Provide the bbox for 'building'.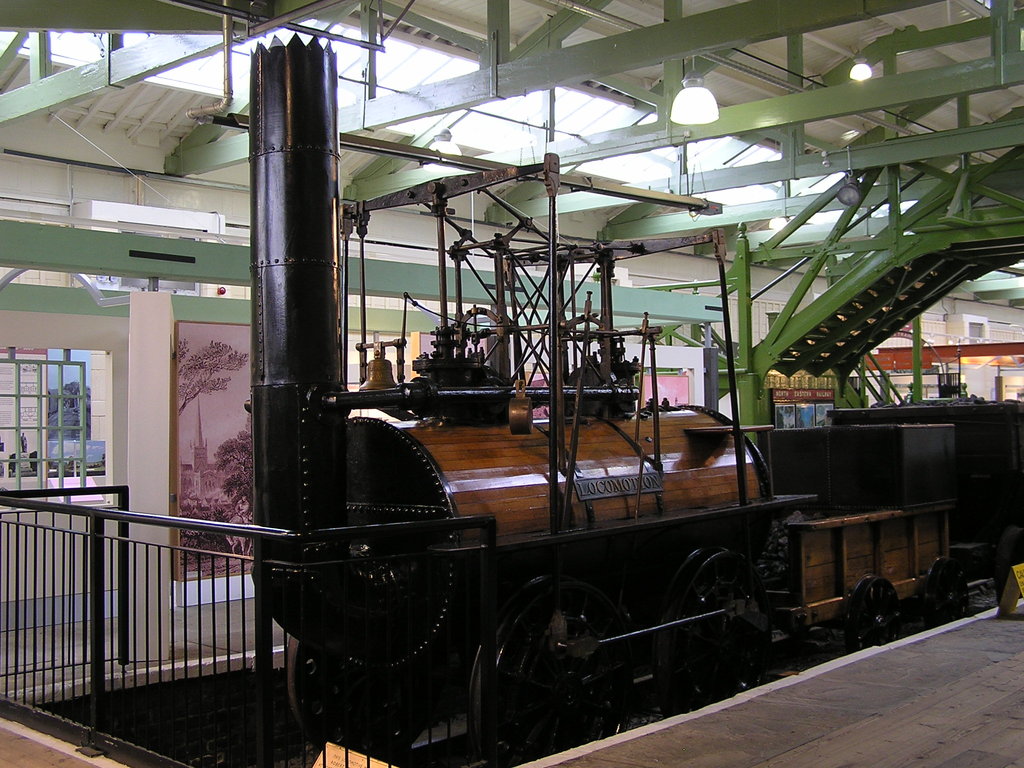
0:0:1023:767.
